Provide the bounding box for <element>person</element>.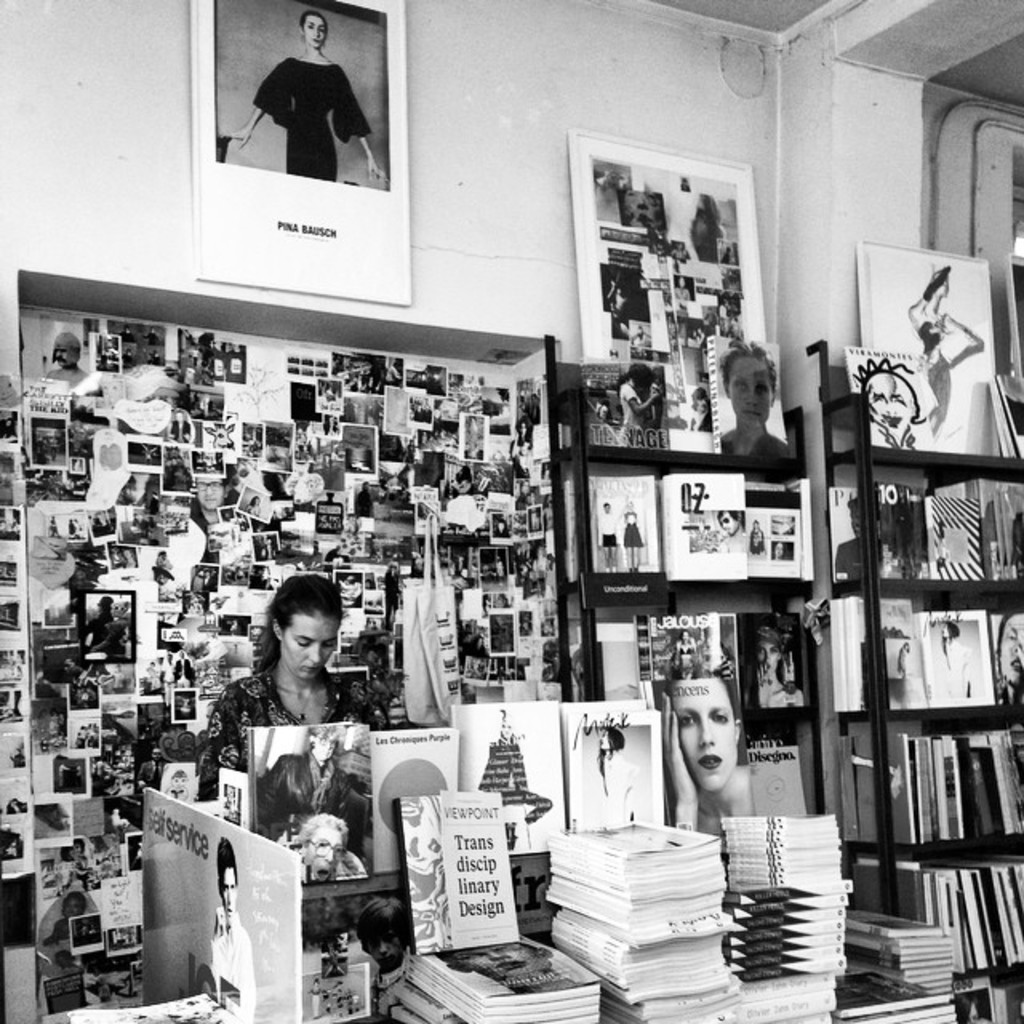
(x1=616, y1=374, x2=667, y2=448).
